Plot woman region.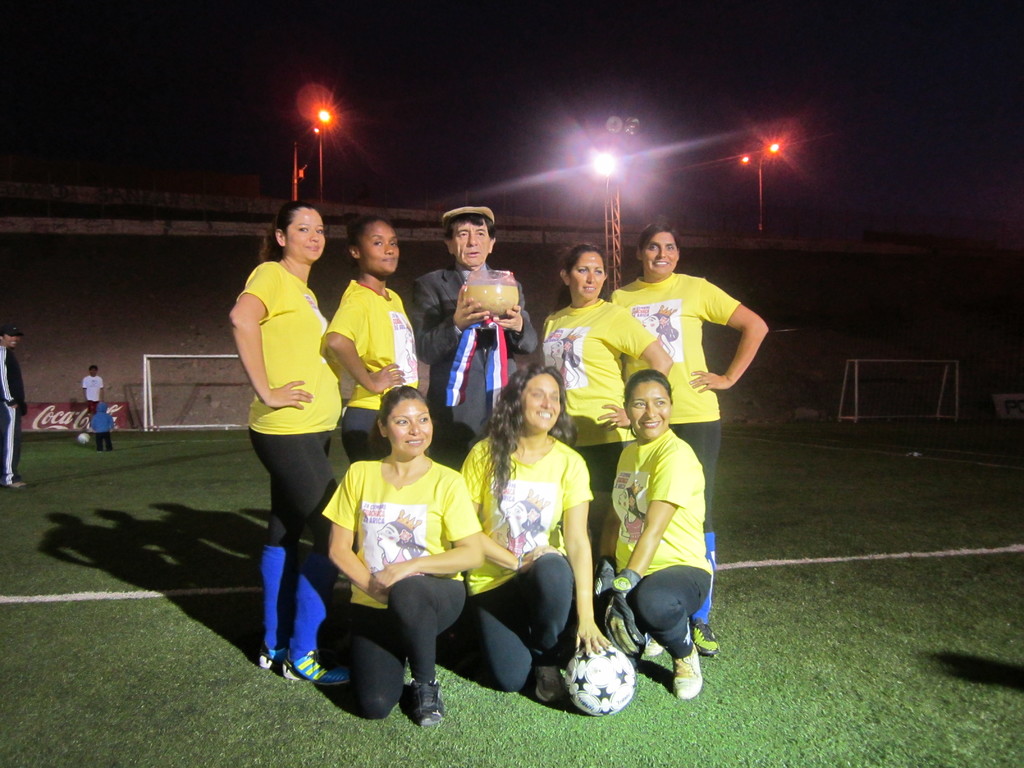
Plotted at [x1=540, y1=239, x2=680, y2=552].
